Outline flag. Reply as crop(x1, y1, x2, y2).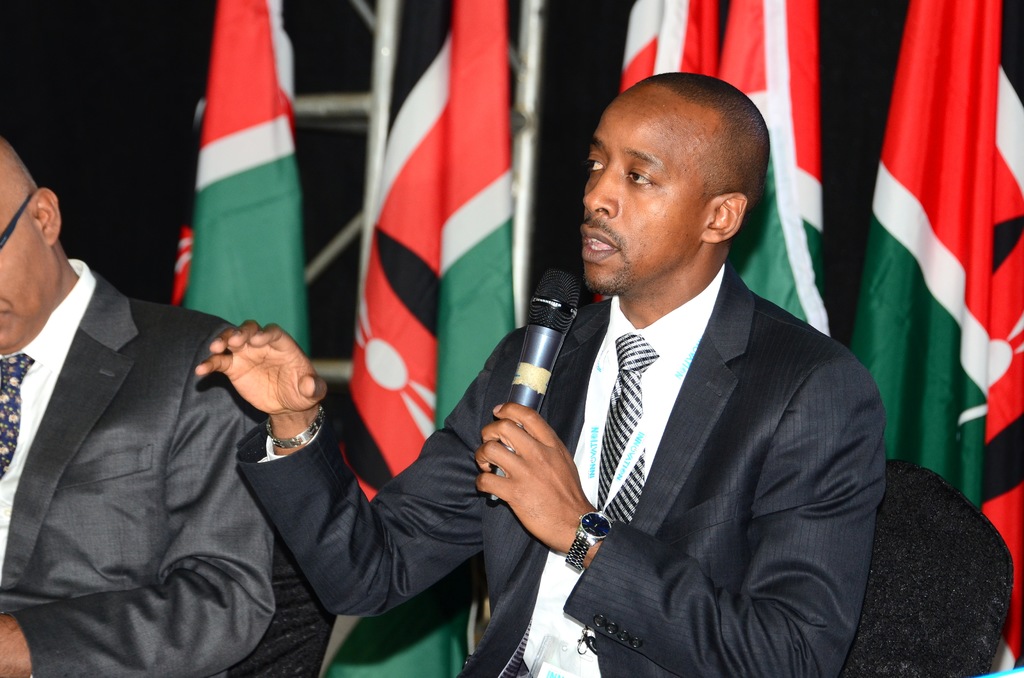
crop(179, 0, 308, 350).
